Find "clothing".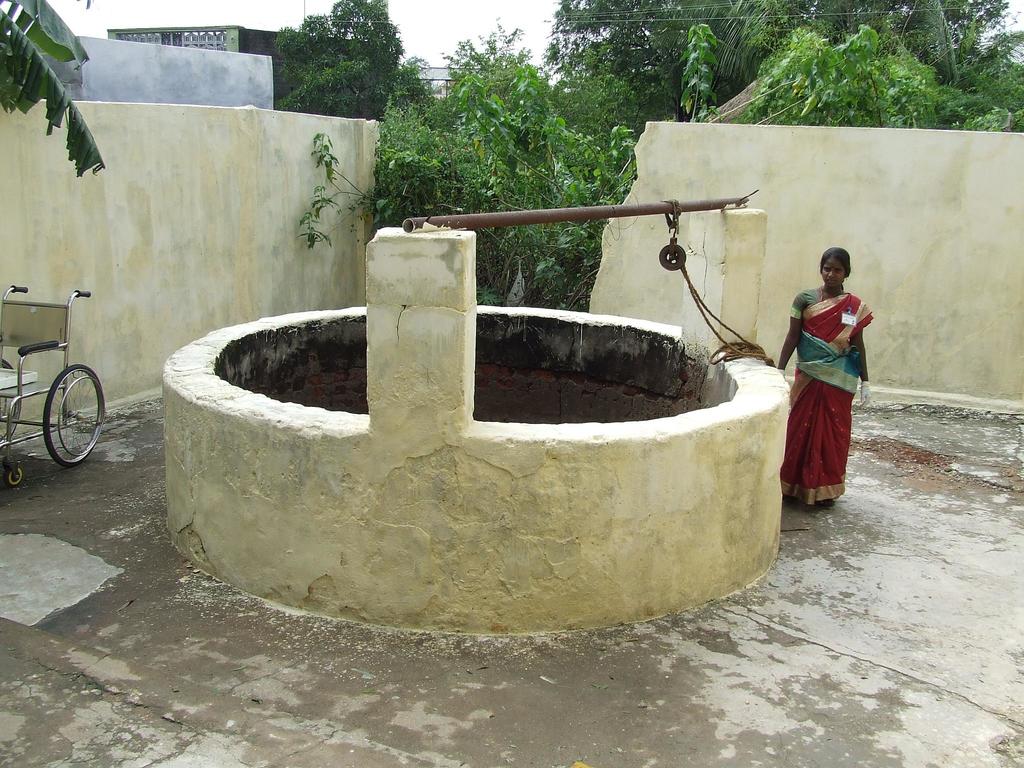
left=788, top=286, right=880, bottom=499.
